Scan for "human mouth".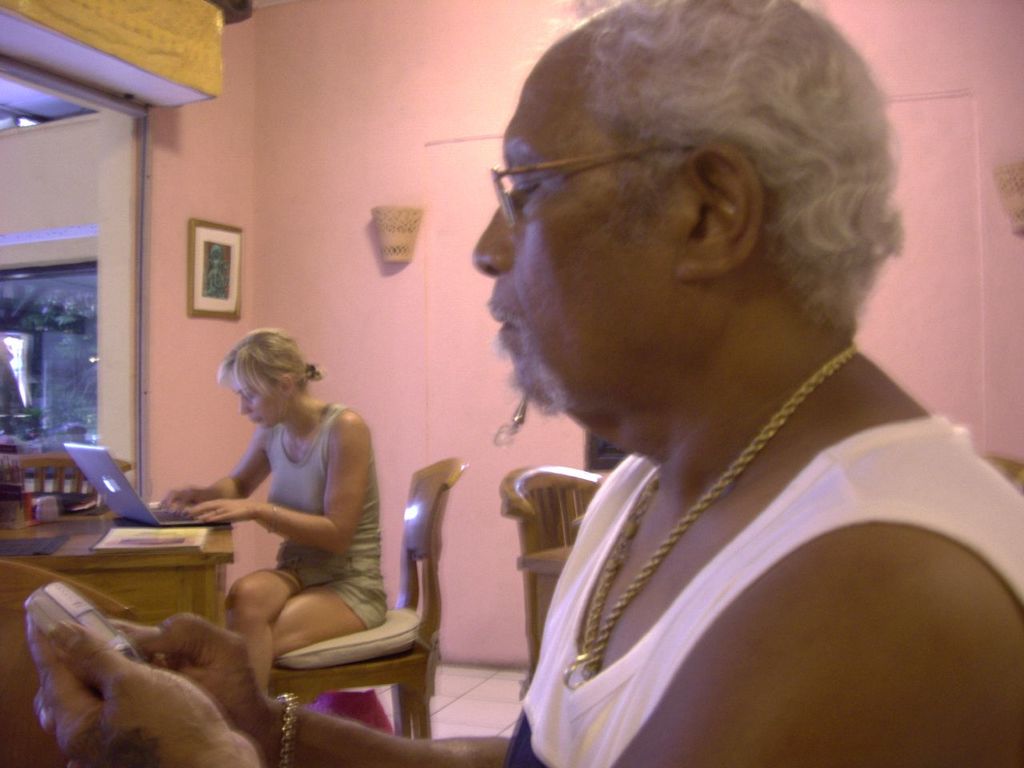
Scan result: (x1=491, y1=310, x2=513, y2=330).
